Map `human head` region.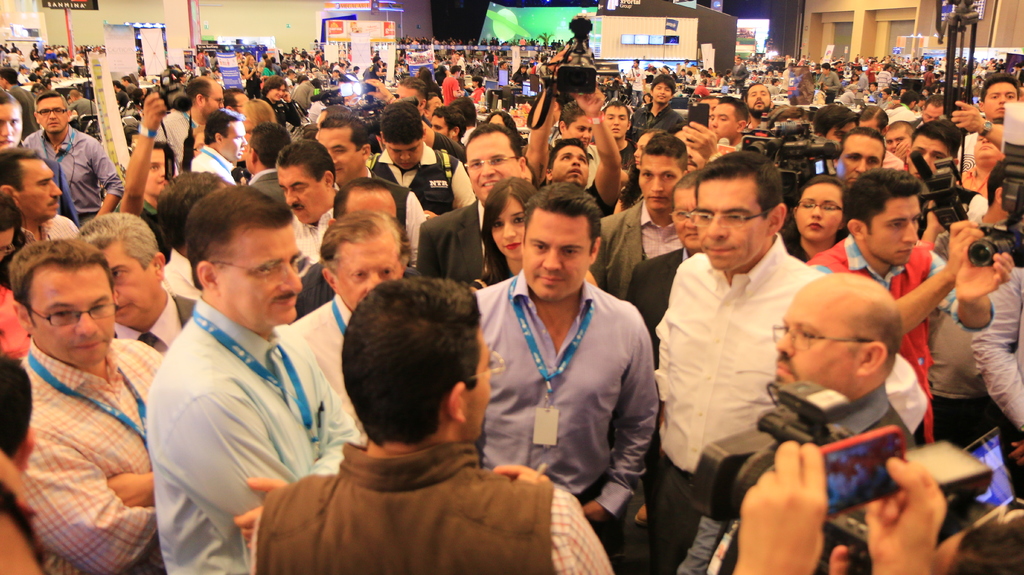
Mapped to <box>243,125,294,170</box>.
